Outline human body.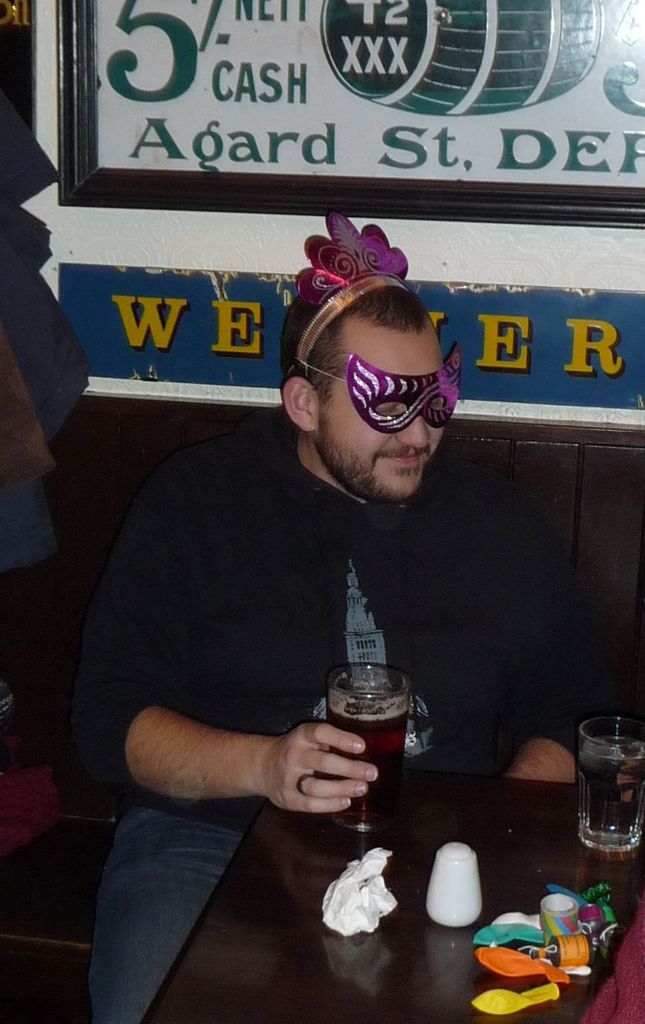
Outline: {"x1": 116, "y1": 305, "x2": 557, "y2": 961}.
